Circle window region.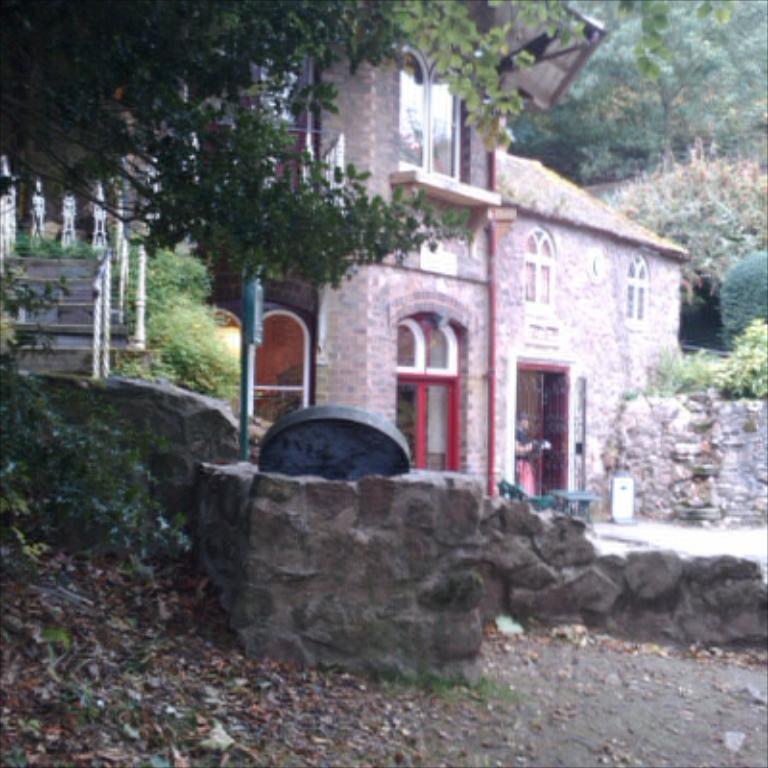
Region: [238,301,317,432].
